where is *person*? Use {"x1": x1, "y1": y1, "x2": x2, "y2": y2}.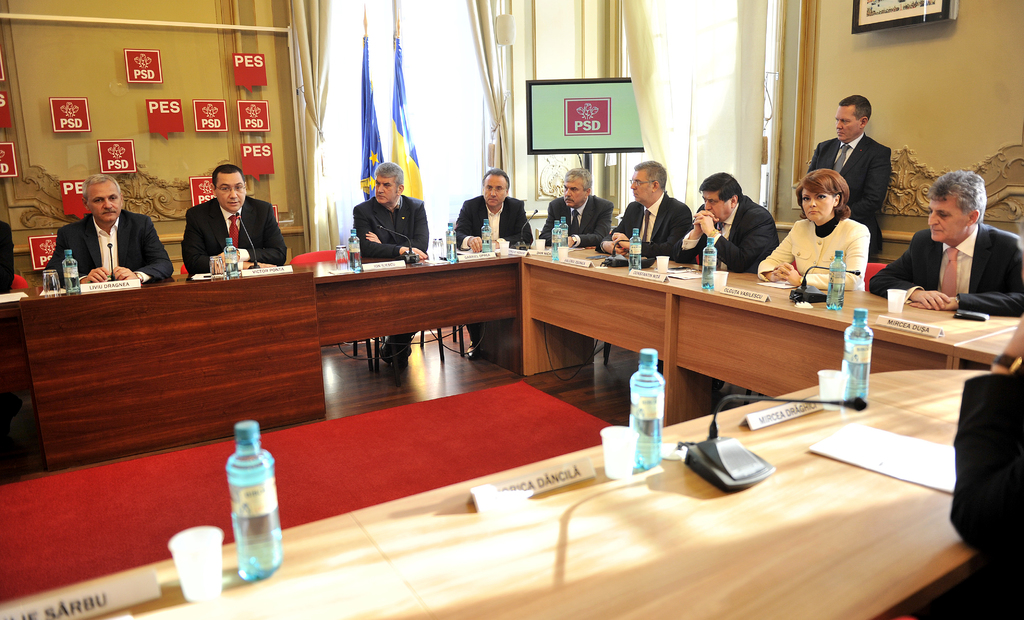
{"x1": 352, "y1": 161, "x2": 428, "y2": 257}.
